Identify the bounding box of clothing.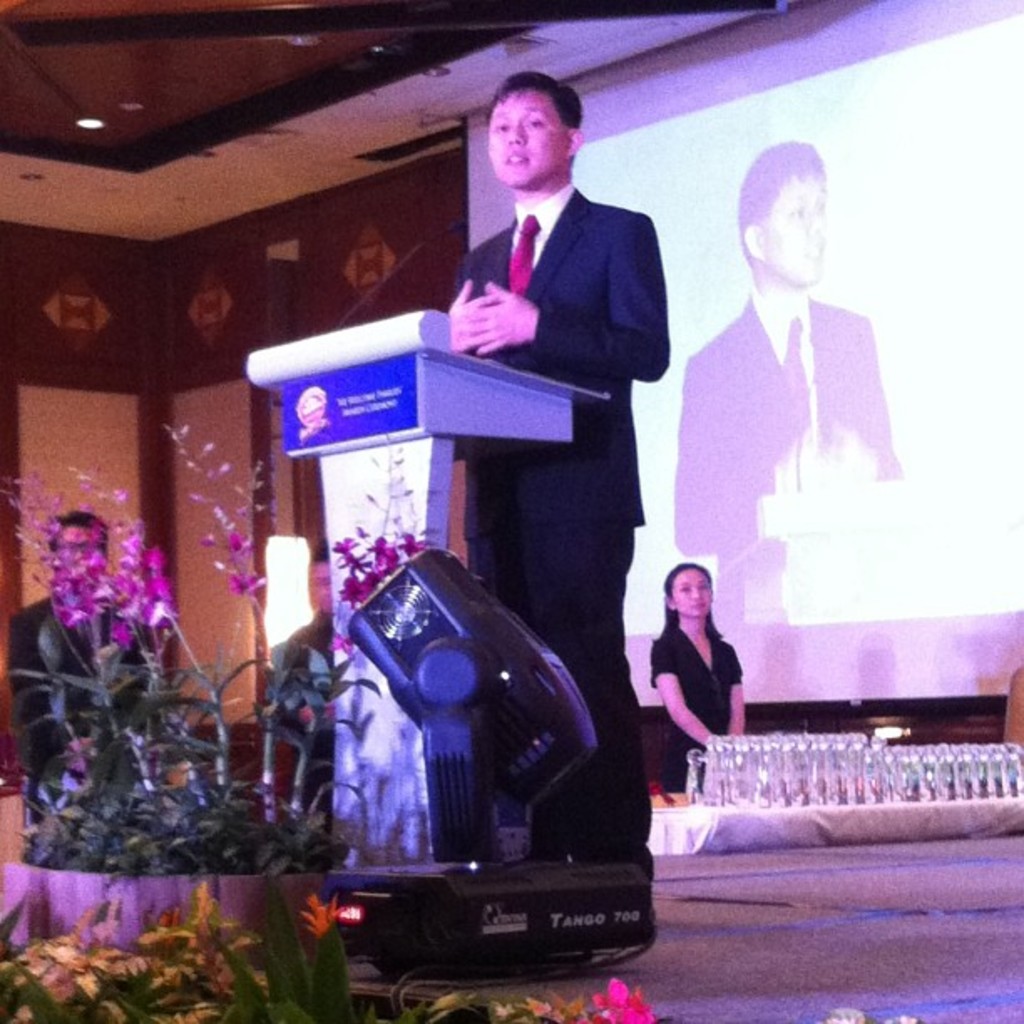
Rect(7, 596, 179, 877).
